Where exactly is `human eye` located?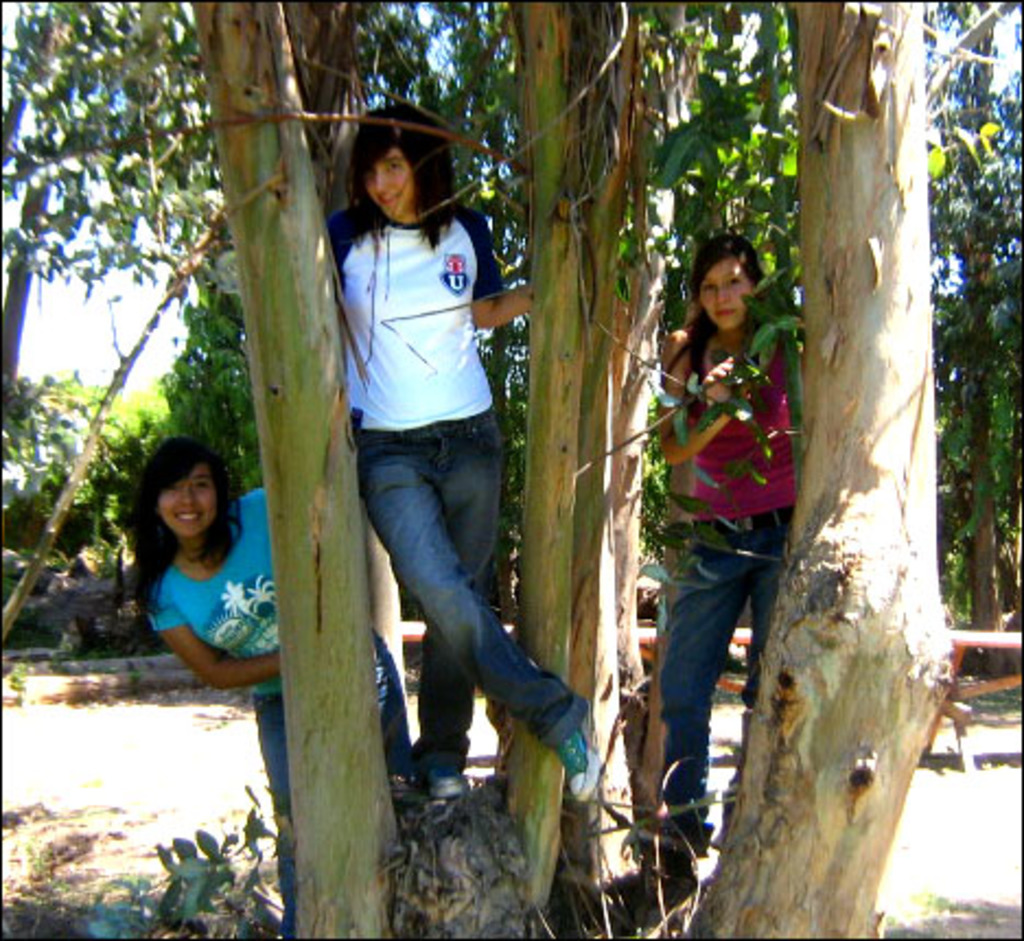
Its bounding box is [726,274,744,287].
